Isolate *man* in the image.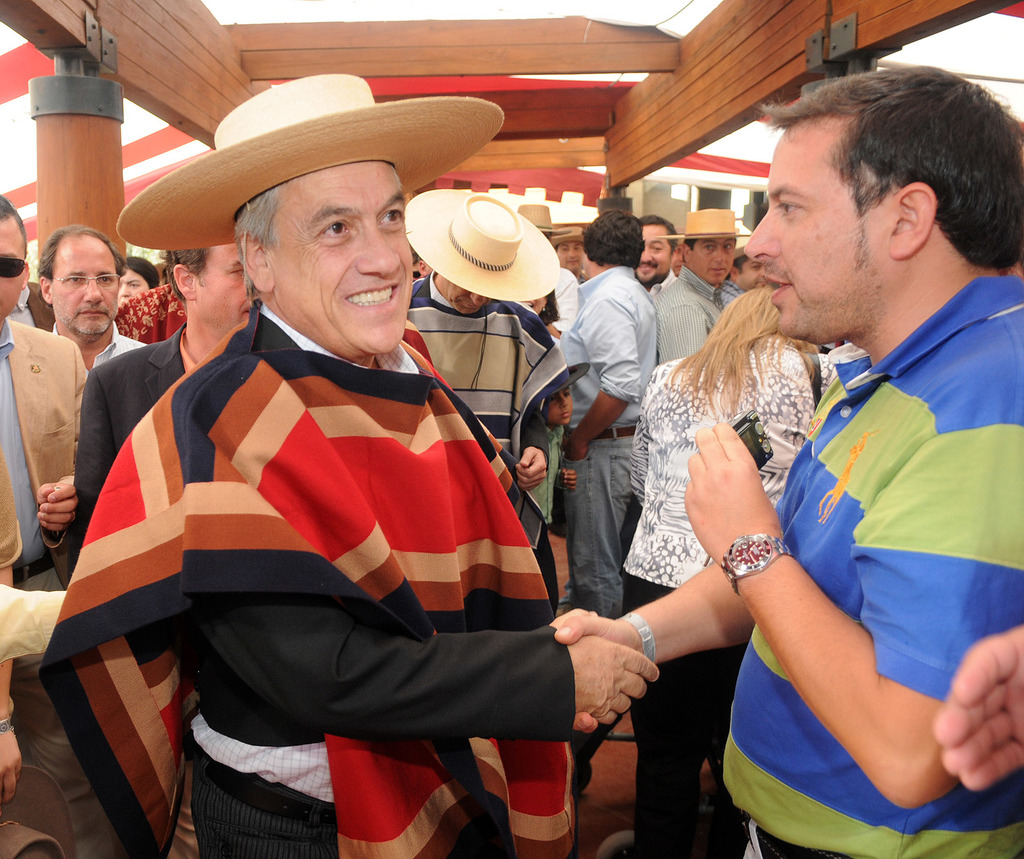
Isolated region: [x1=0, y1=189, x2=97, y2=858].
